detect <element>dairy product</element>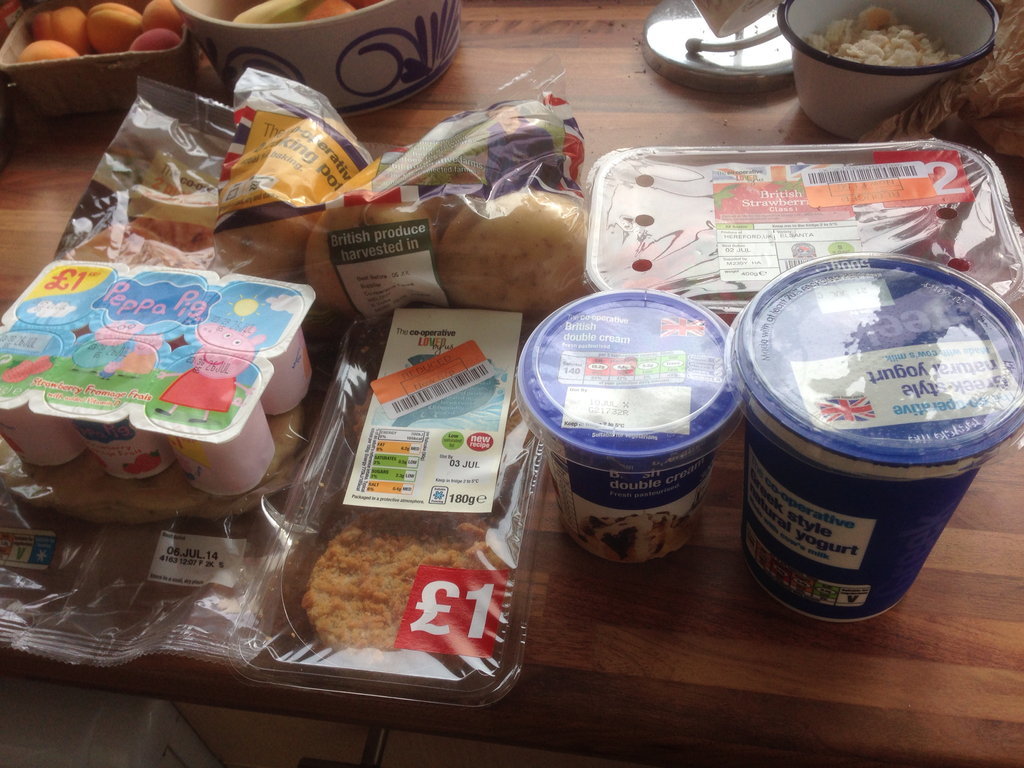
x1=744 y1=255 x2=1016 y2=531
